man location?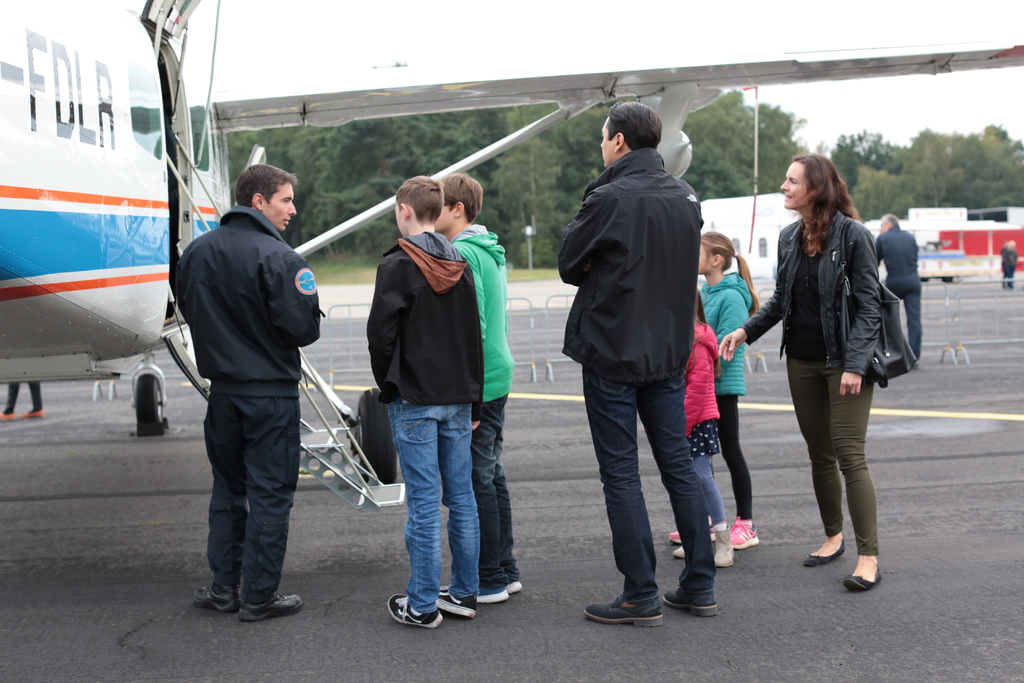
bbox=[171, 160, 328, 626]
